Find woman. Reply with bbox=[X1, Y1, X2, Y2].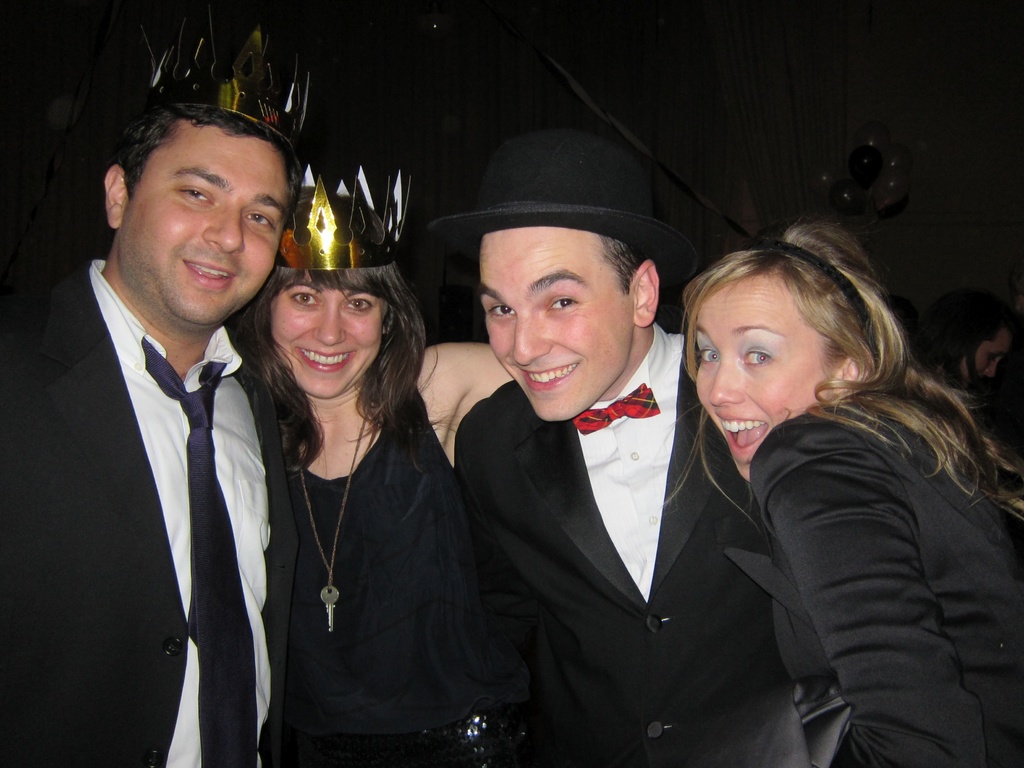
bbox=[231, 160, 518, 767].
